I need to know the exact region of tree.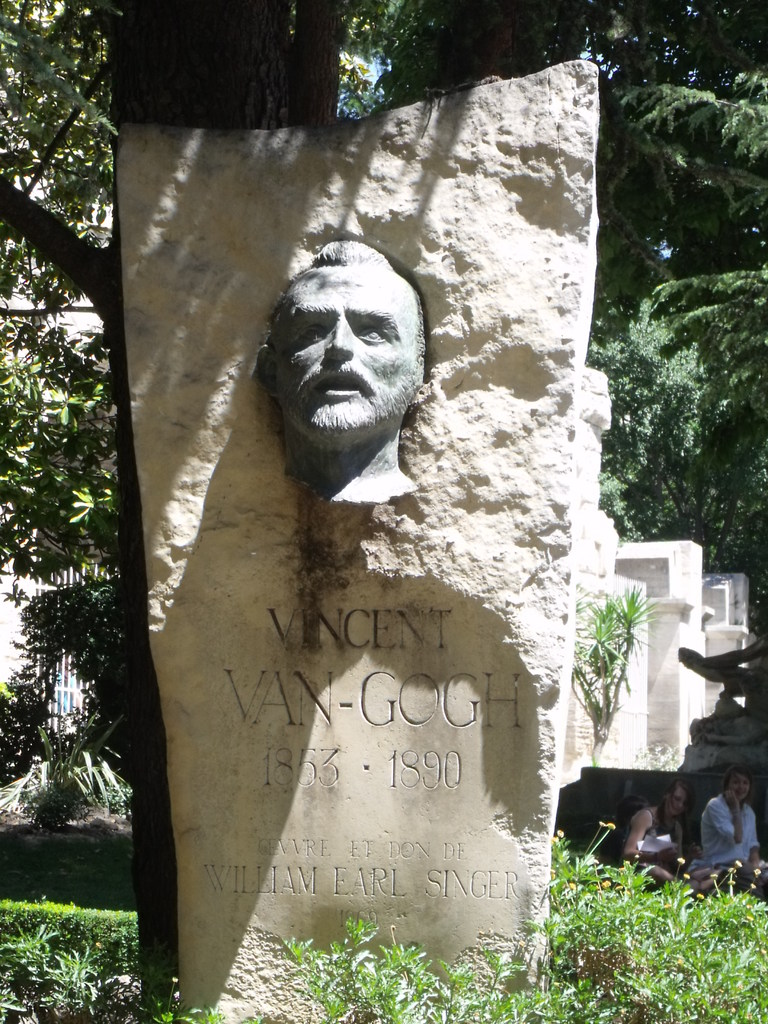
Region: rect(1, 4, 369, 1012).
